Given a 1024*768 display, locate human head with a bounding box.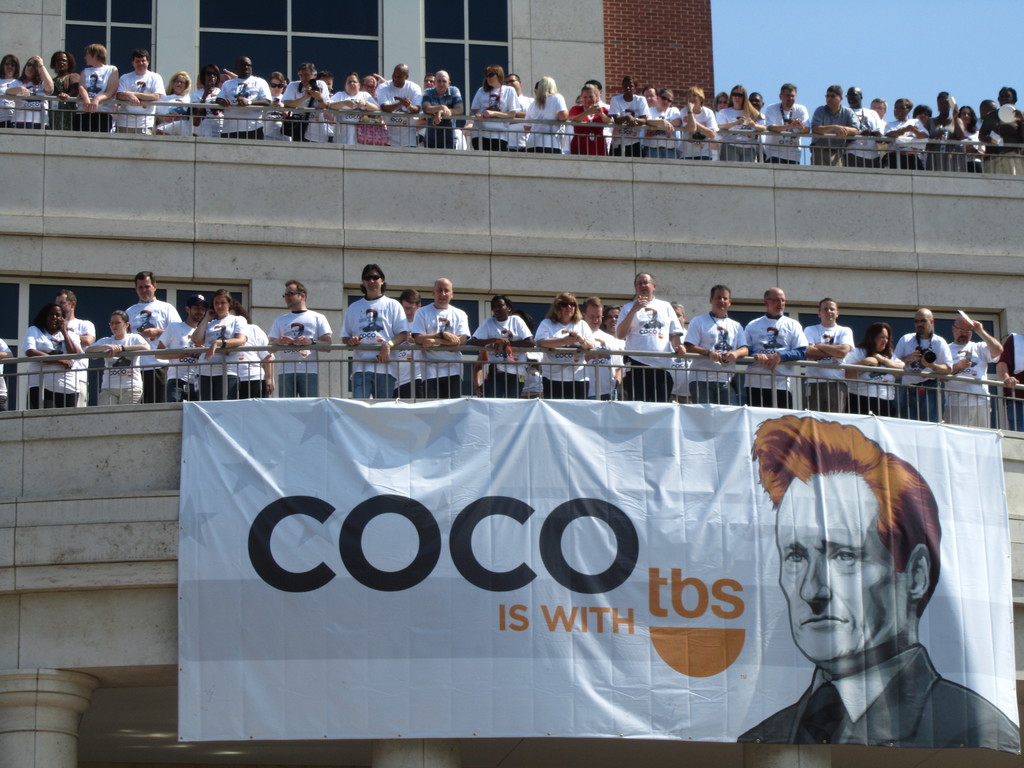
Located: [138, 79, 146, 90].
